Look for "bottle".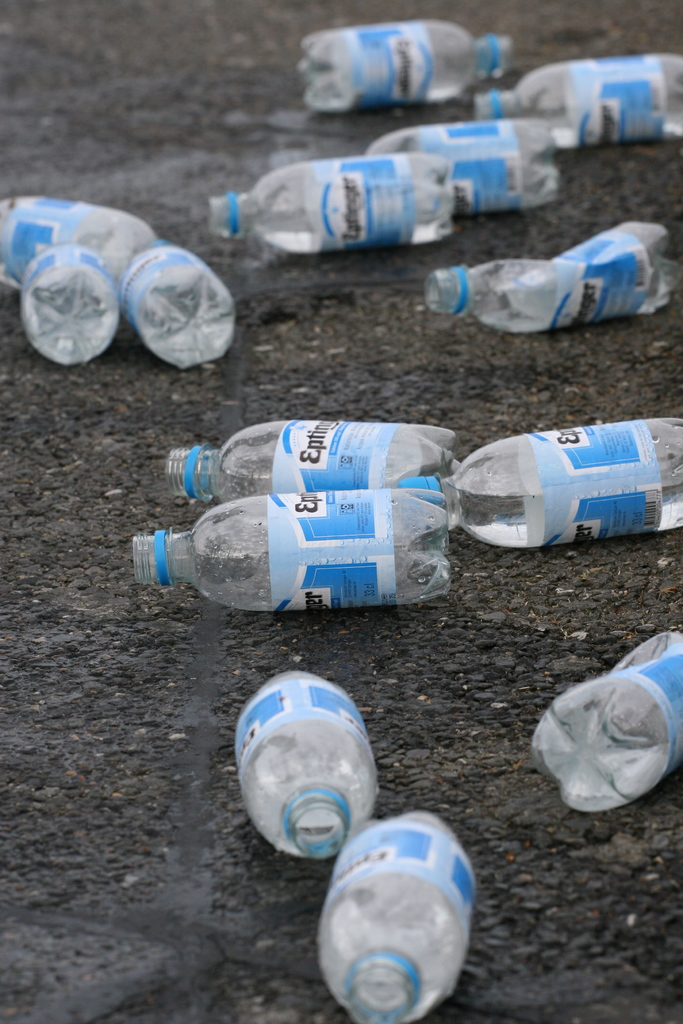
Found: (210,156,454,254).
